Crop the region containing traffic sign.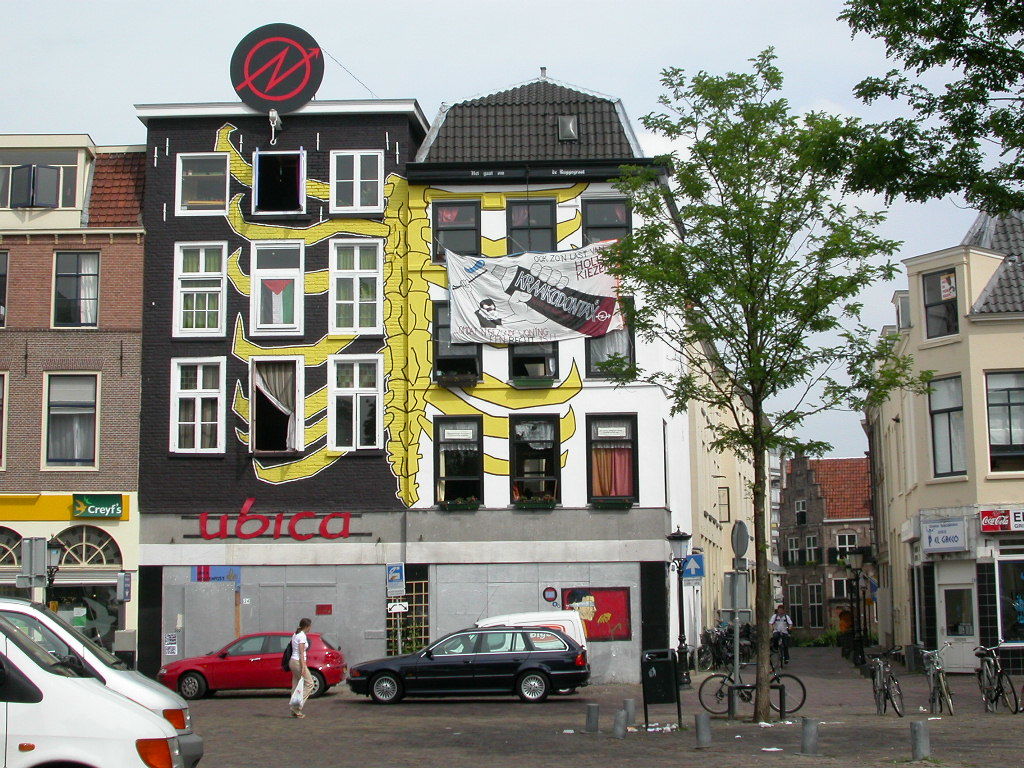
Crop region: region(389, 602, 410, 611).
